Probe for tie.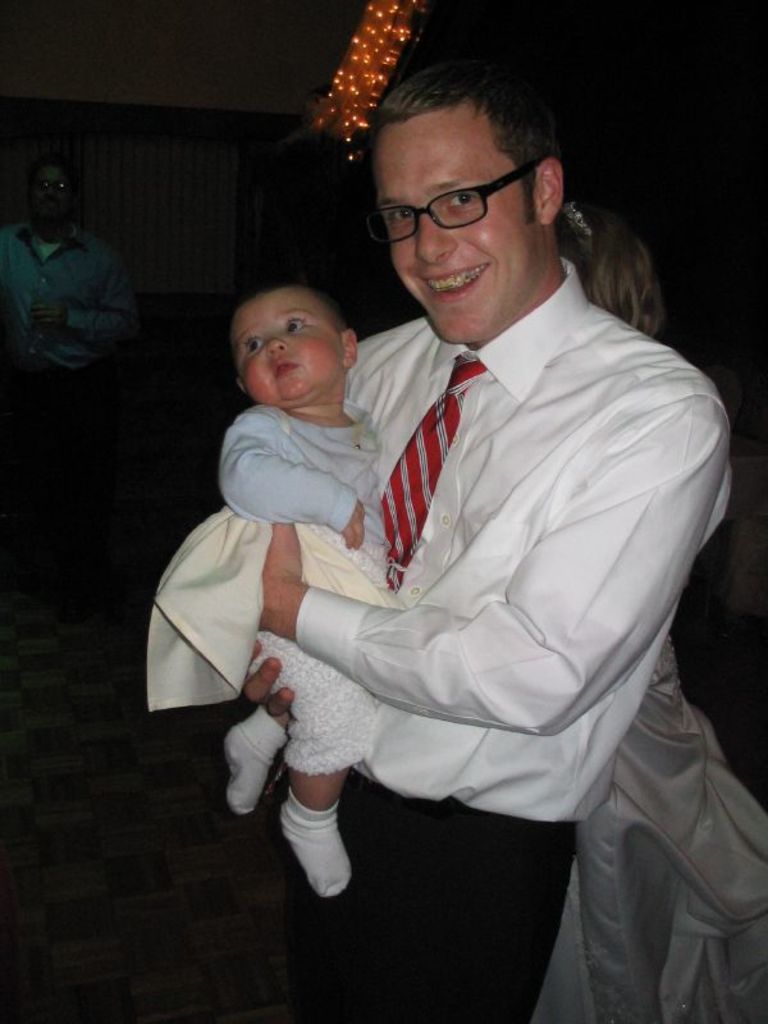
Probe result: BBox(367, 351, 492, 594).
